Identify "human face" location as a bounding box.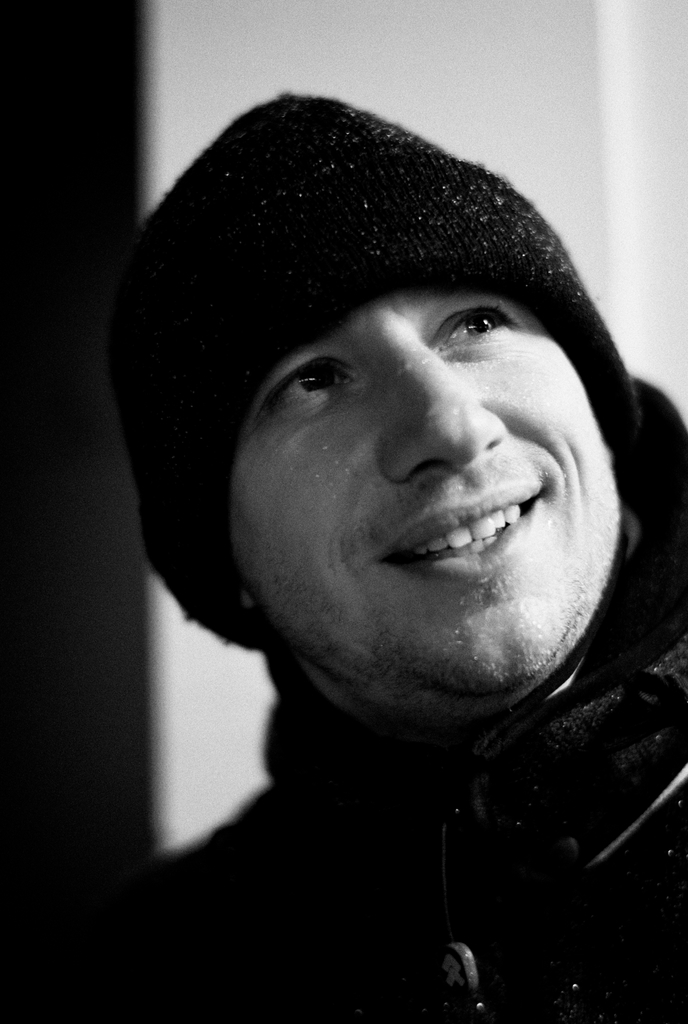
<box>229,292,627,694</box>.
